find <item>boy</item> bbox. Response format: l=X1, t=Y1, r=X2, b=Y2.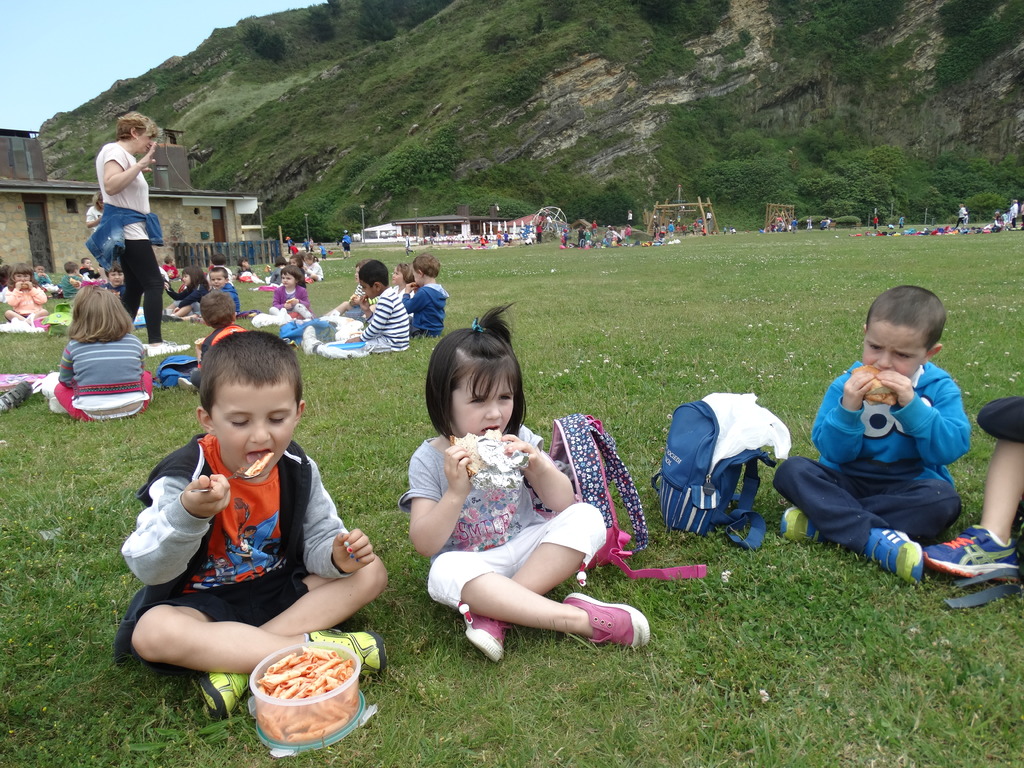
l=399, t=227, r=413, b=259.
